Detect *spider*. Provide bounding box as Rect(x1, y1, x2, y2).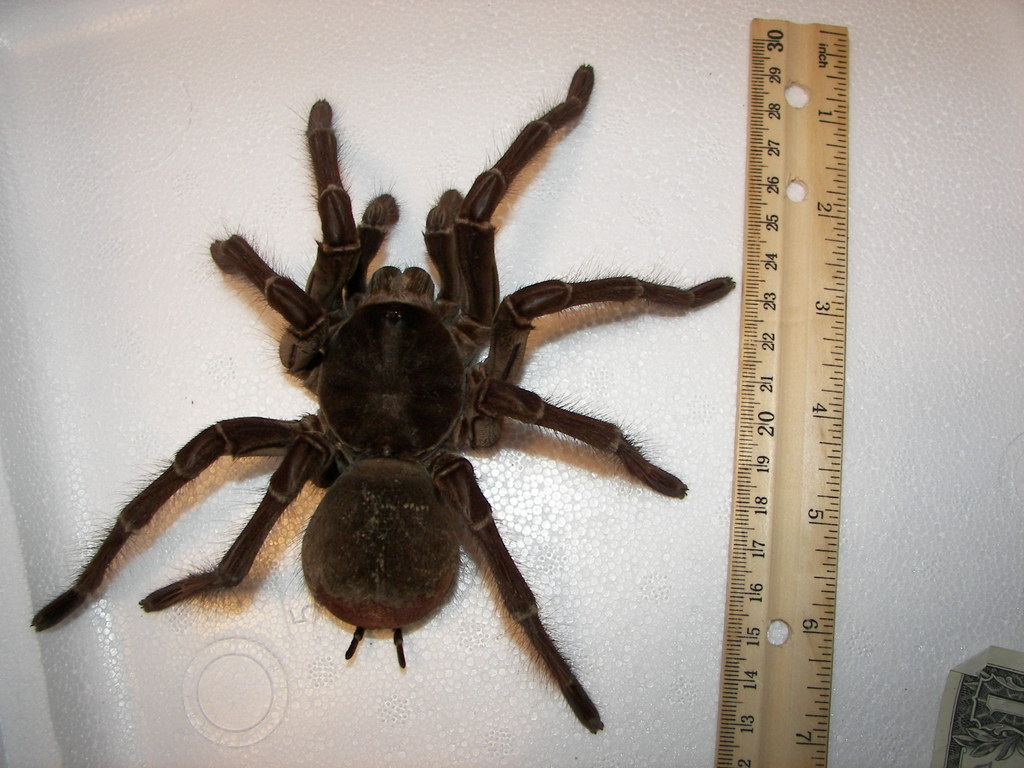
Rect(29, 52, 734, 732).
